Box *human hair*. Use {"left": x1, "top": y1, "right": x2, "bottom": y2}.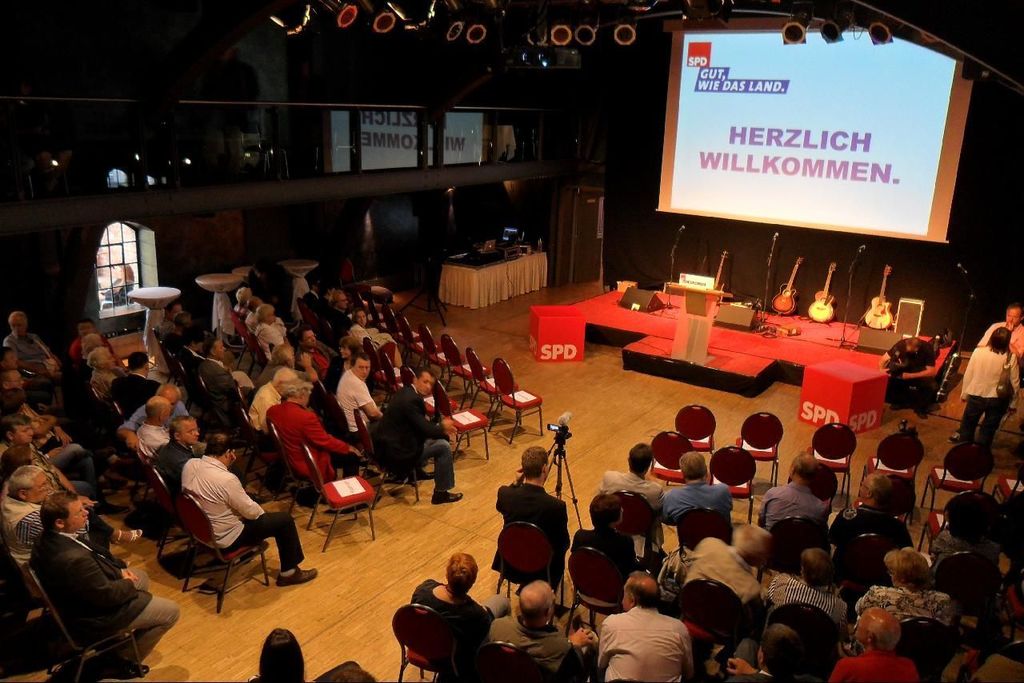
{"left": 174, "top": 310, "right": 190, "bottom": 330}.
